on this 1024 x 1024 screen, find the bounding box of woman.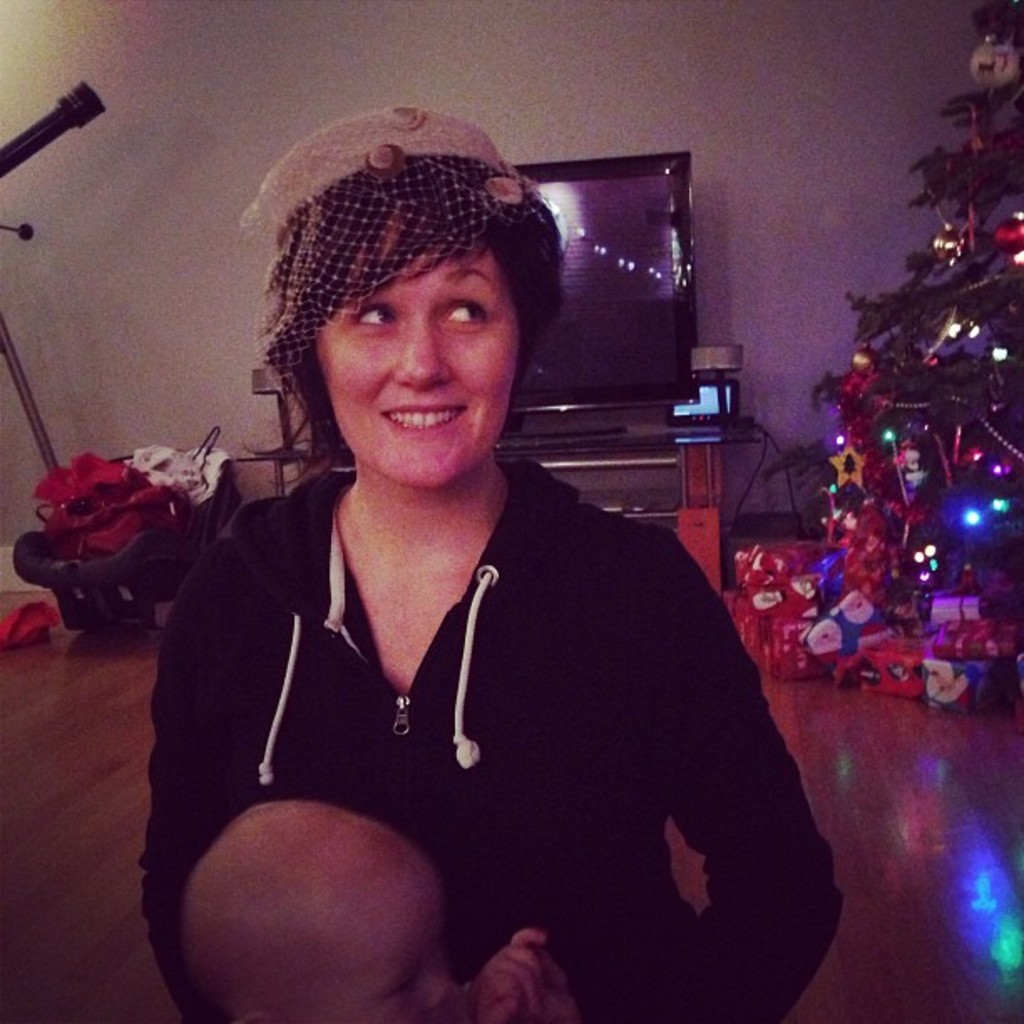
Bounding box: 115 110 820 1023.
